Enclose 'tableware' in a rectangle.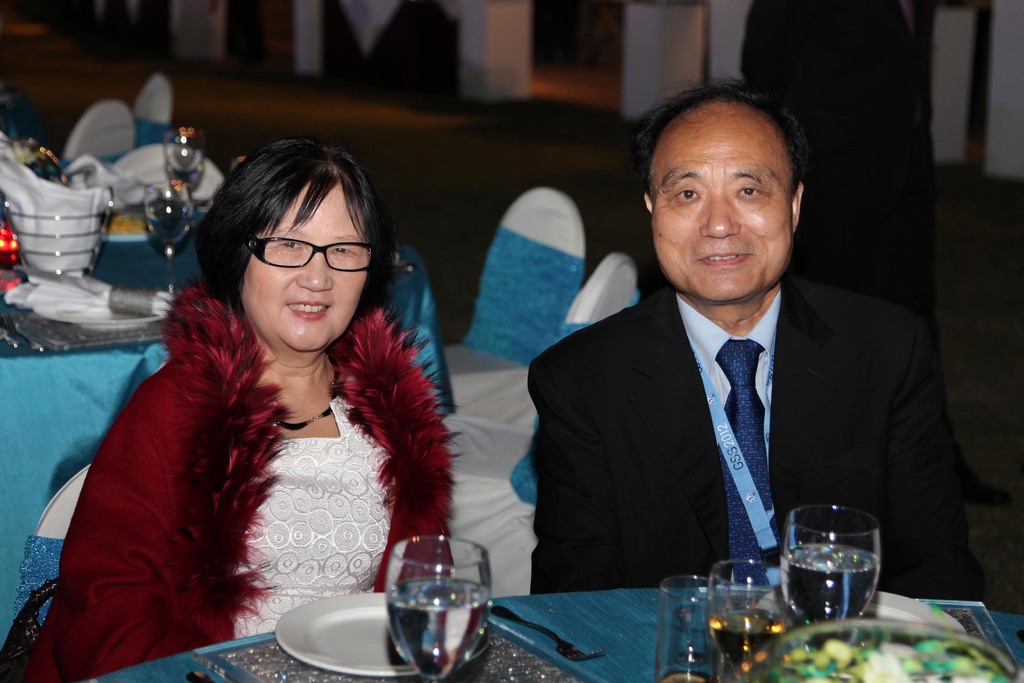
bbox=[706, 559, 788, 682].
